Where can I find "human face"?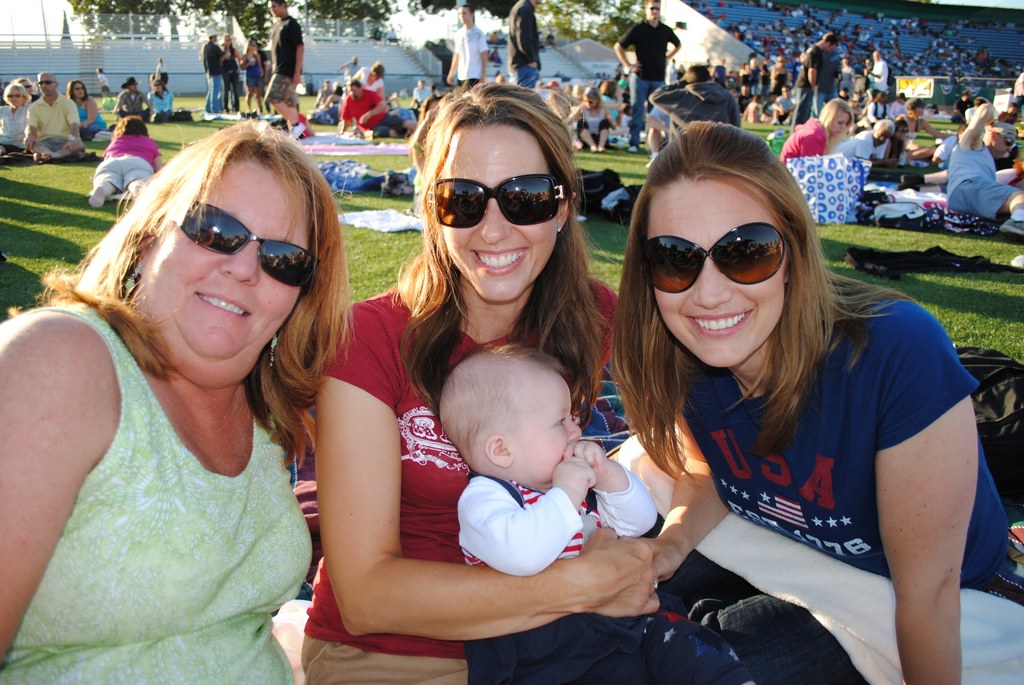
You can find it at bbox=(829, 111, 850, 134).
